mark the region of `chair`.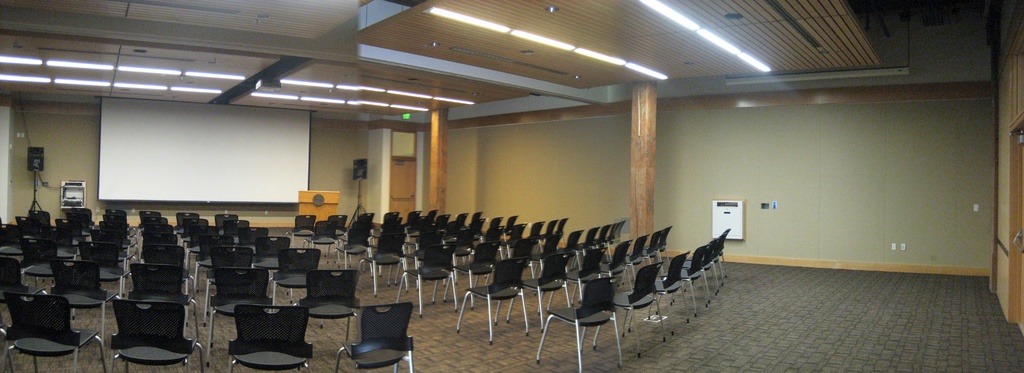
Region: [141,242,190,304].
